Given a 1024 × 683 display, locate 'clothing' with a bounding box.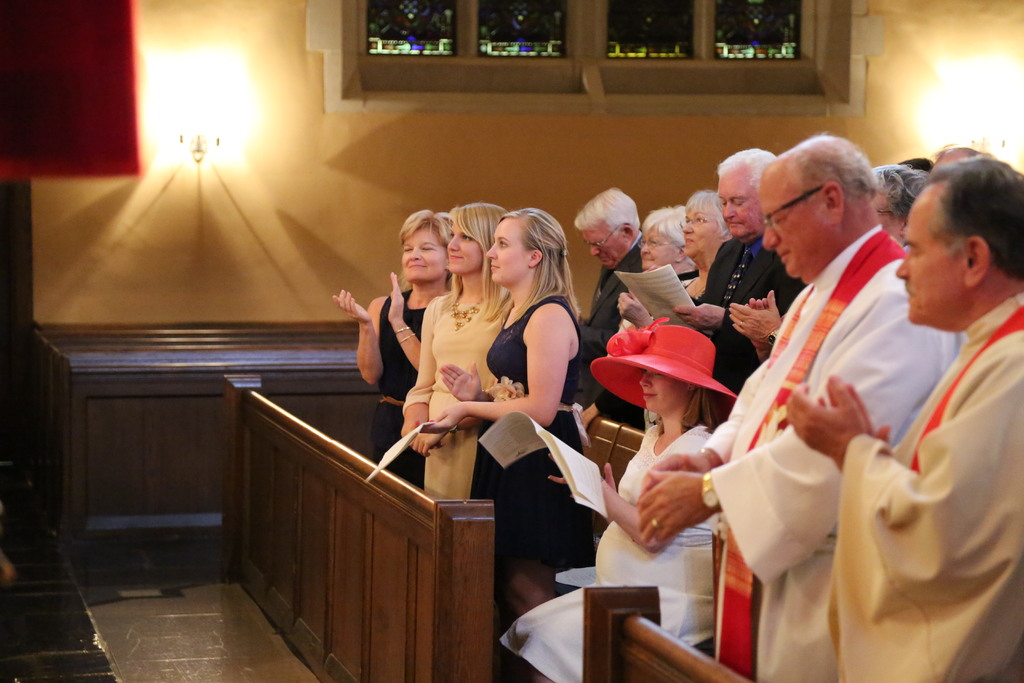
Located: 404/285/520/506.
